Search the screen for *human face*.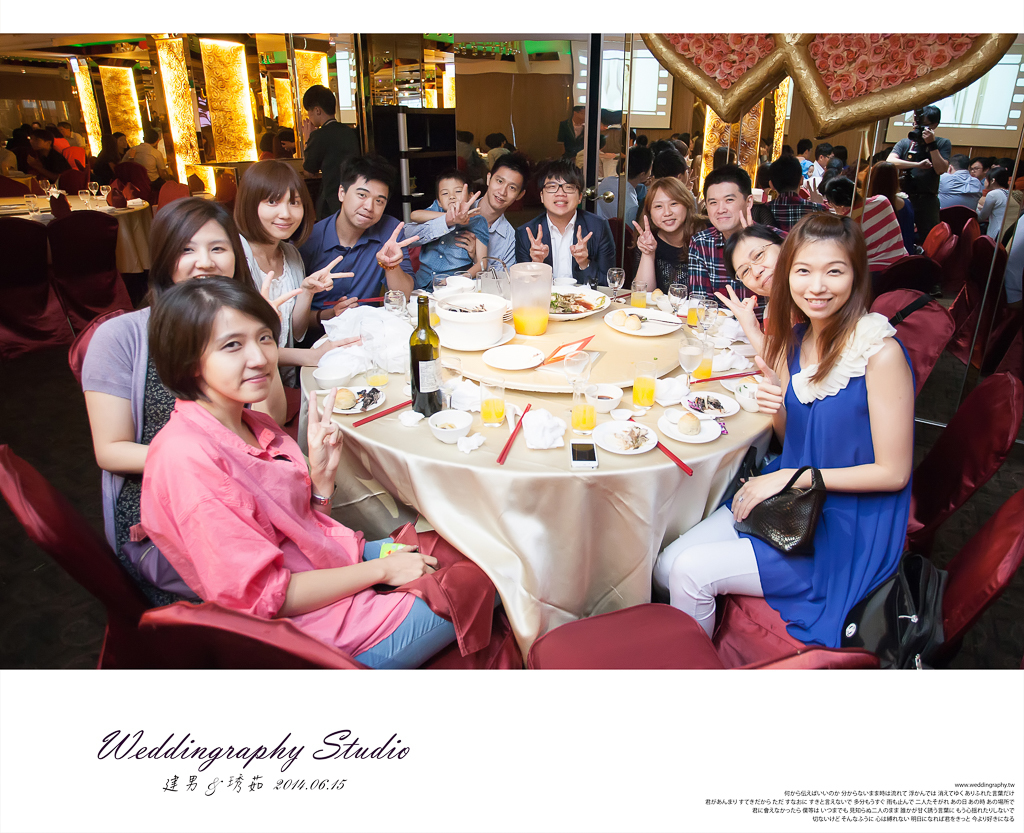
Found at [647, 190, 688, 230].
